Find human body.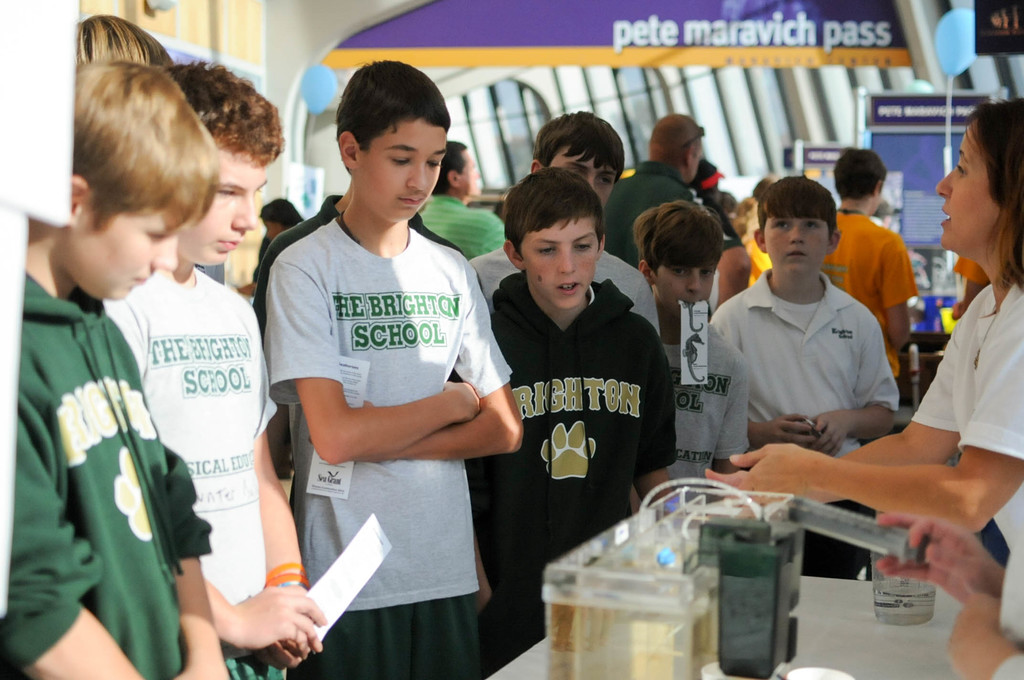
109 263 323 671.
